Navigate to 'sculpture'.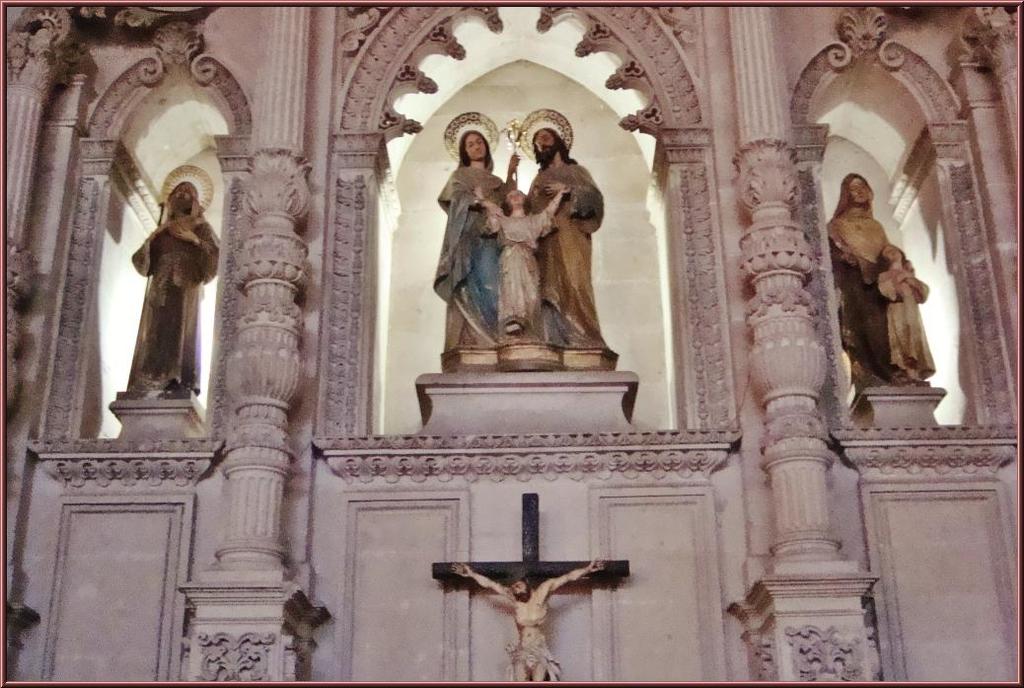
Navigation target: box(824, 169, 908, 384).
